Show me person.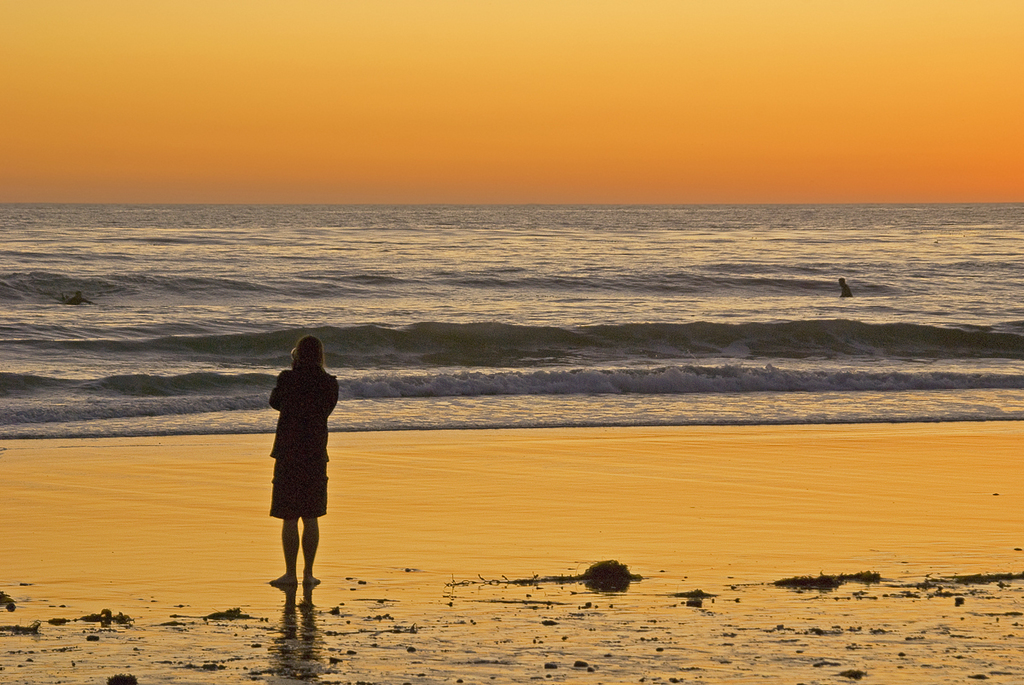
person is here: [253,328,336,600].
